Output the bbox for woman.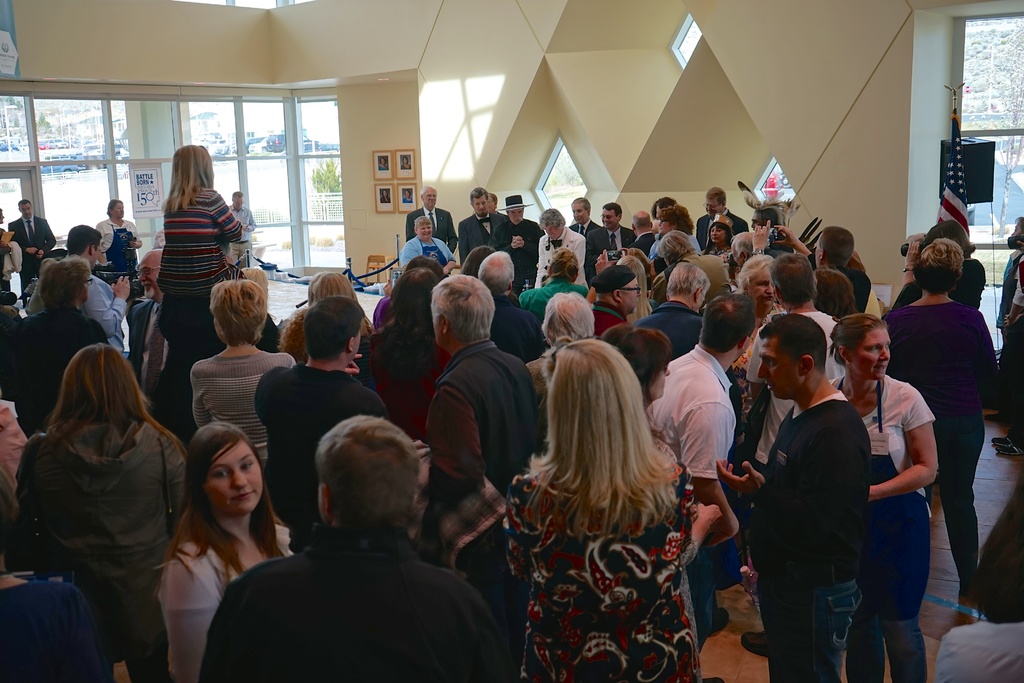
730,253,787,413.
